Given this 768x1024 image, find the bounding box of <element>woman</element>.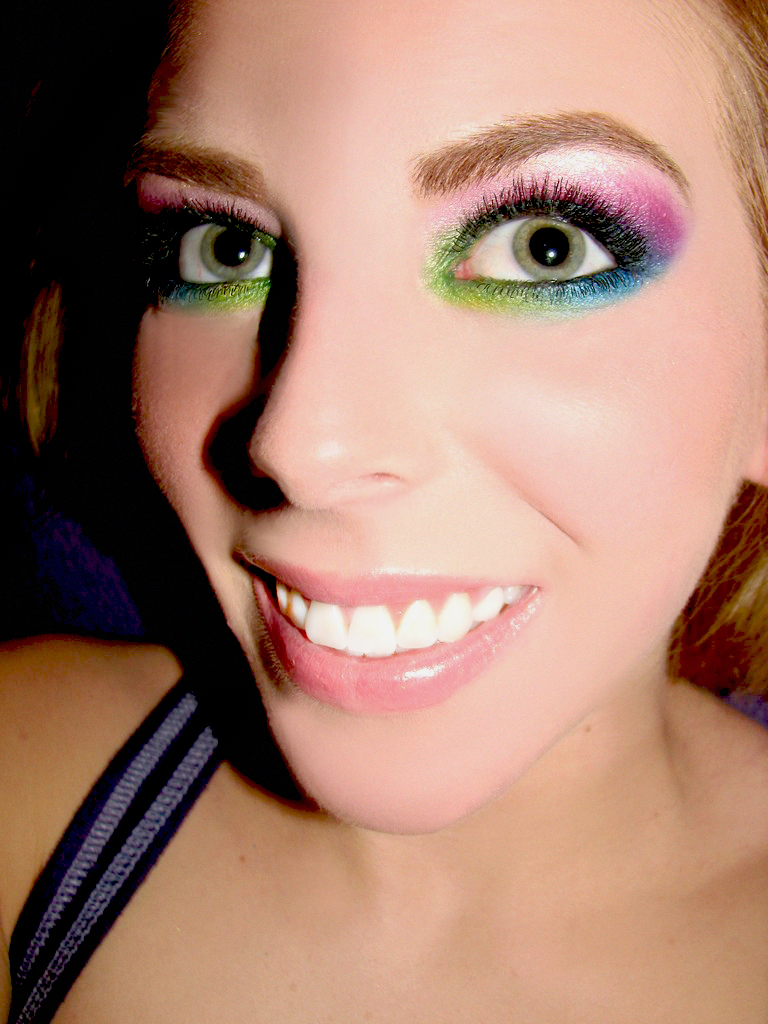
bbox=(0, 0, 763, 1022).
